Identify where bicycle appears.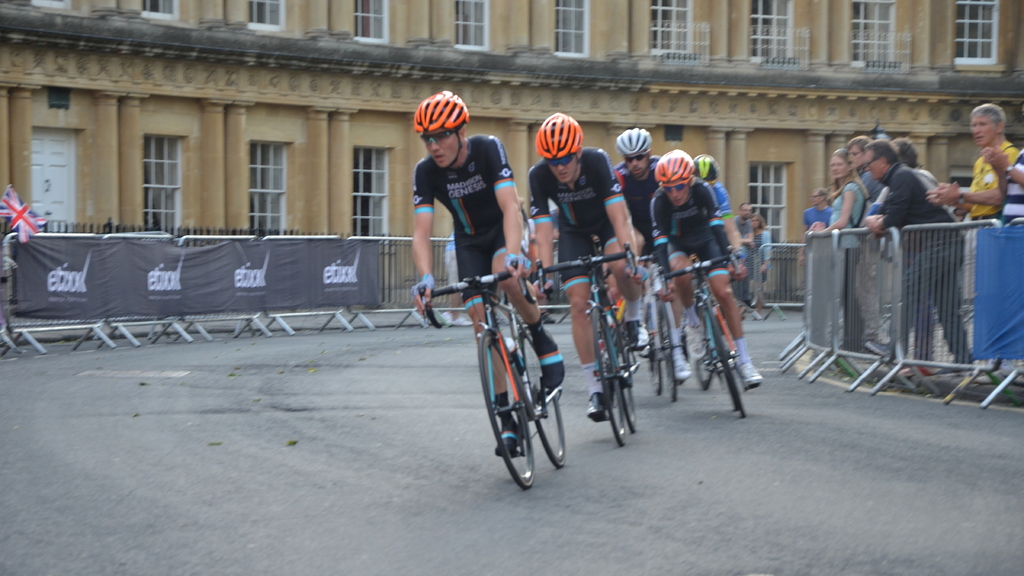
Appears at Rect(650, 243, 753, 418).
